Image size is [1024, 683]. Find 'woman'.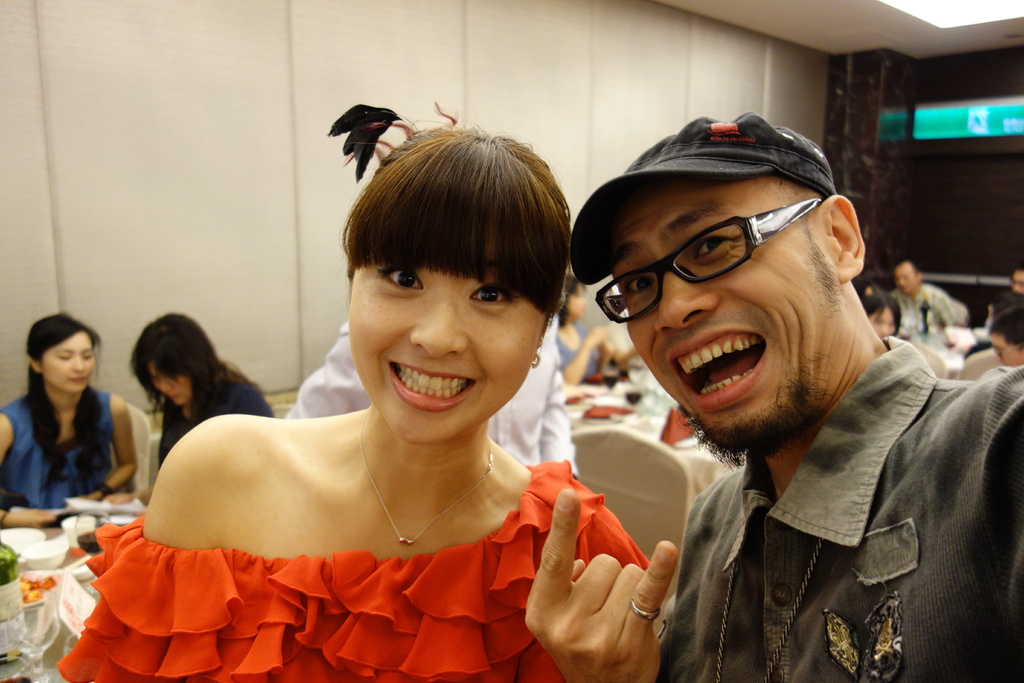
0:309:140:529.
